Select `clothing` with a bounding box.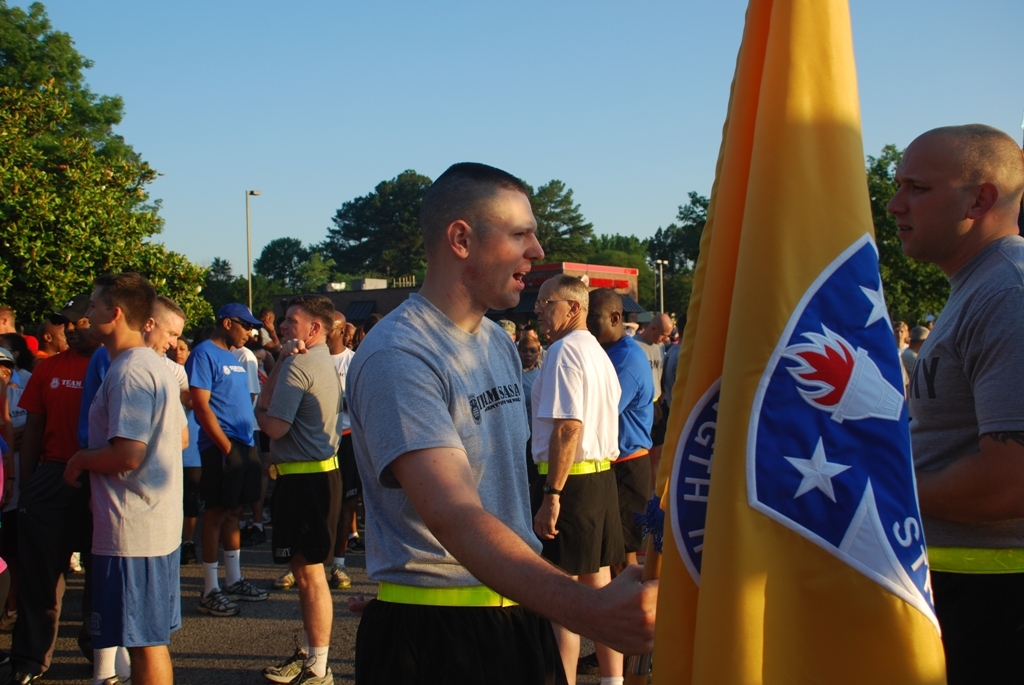
[266, 333, 344, 575].
